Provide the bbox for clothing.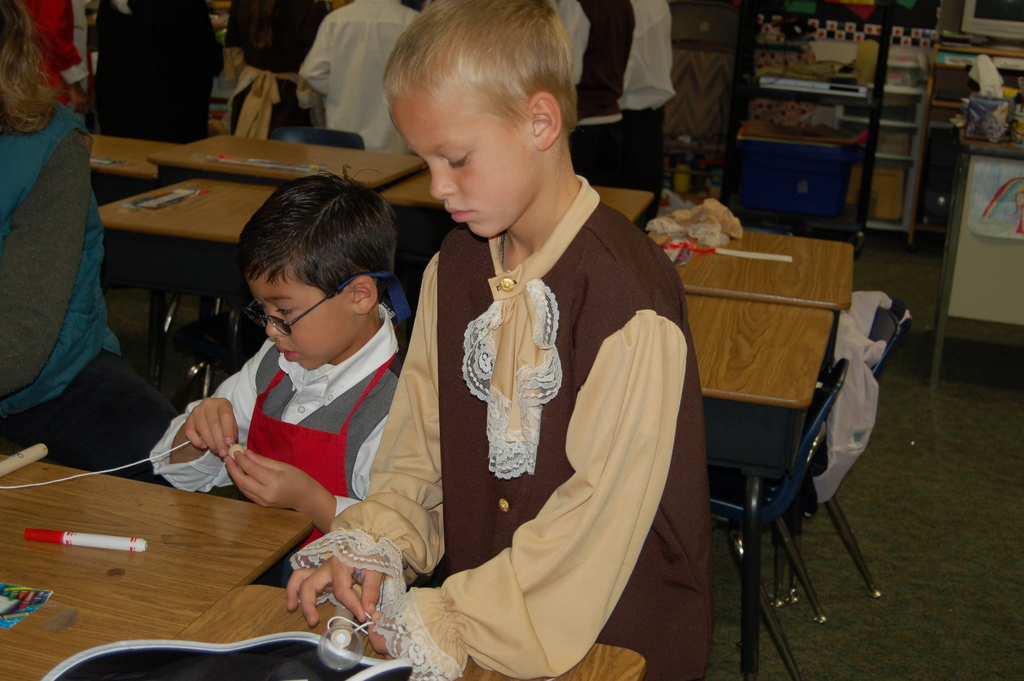
(91, 0, 211, 141).
